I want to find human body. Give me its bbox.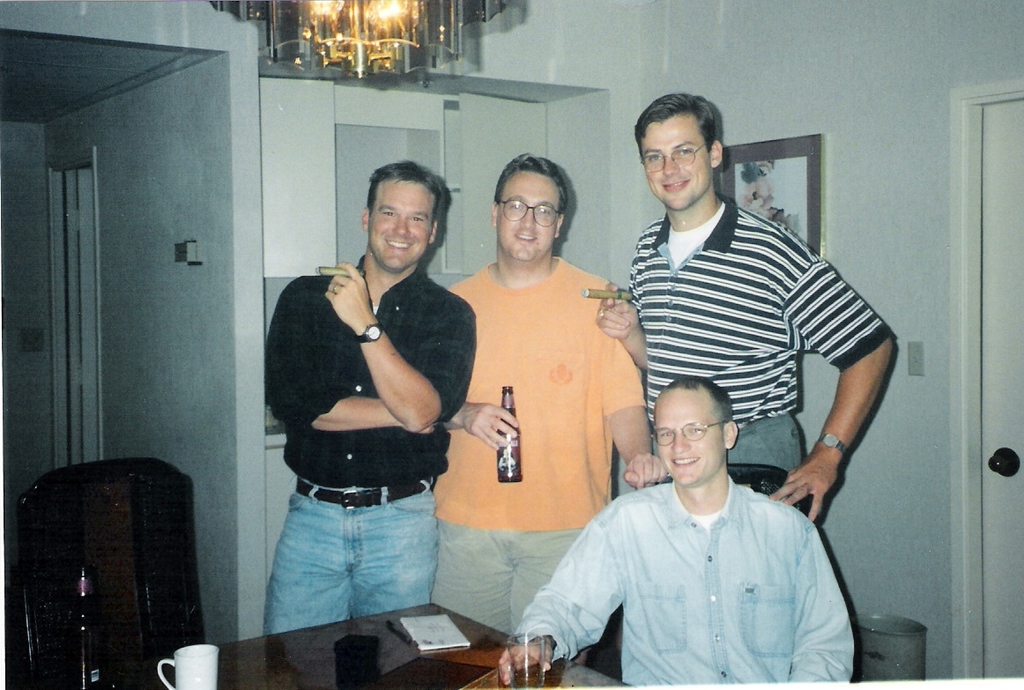
l=282, t=179, r=479, b=648.
